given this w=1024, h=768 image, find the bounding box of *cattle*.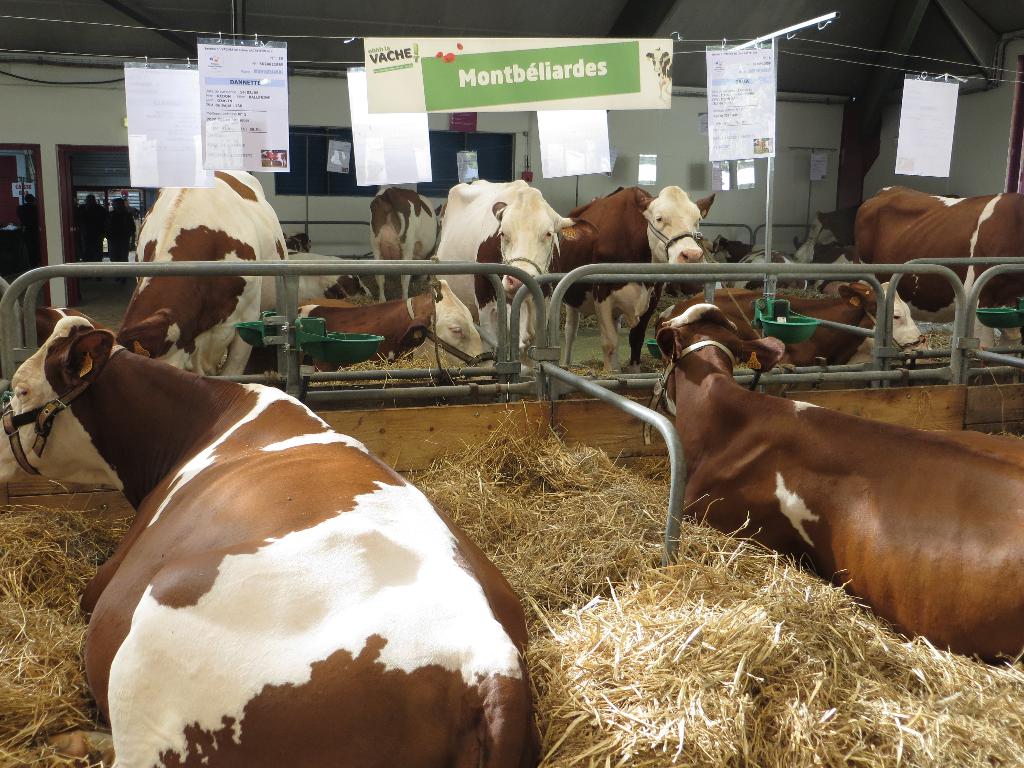
648, 282, 925, 367.
